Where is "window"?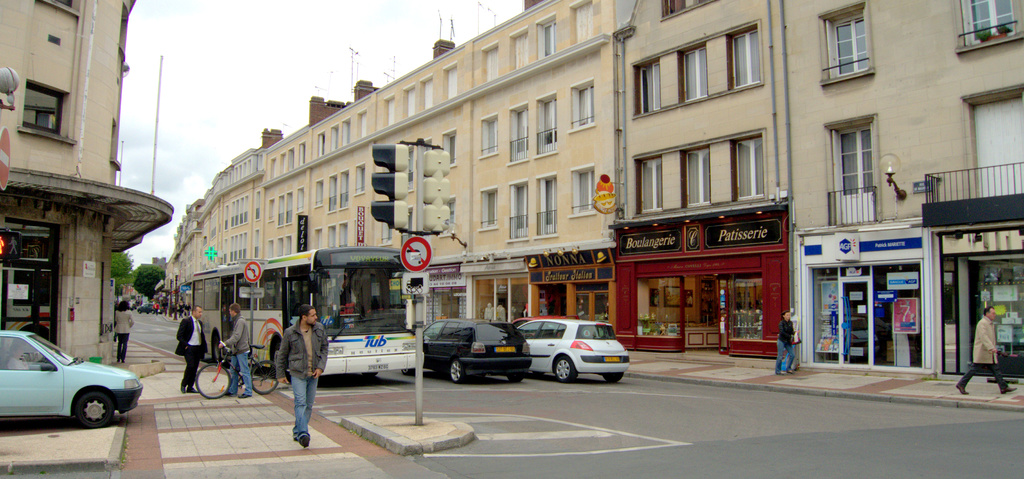
box=[575, 172, 593, 215].
